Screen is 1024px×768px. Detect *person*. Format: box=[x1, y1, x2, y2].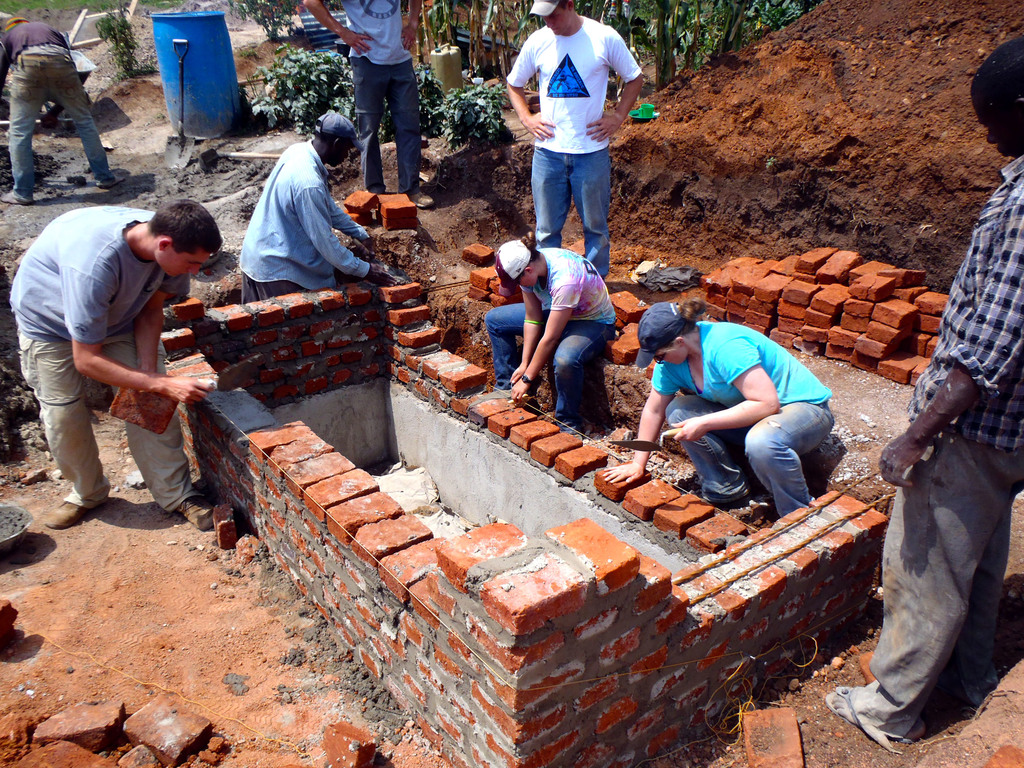
box=[505, 0, 644, 281].
